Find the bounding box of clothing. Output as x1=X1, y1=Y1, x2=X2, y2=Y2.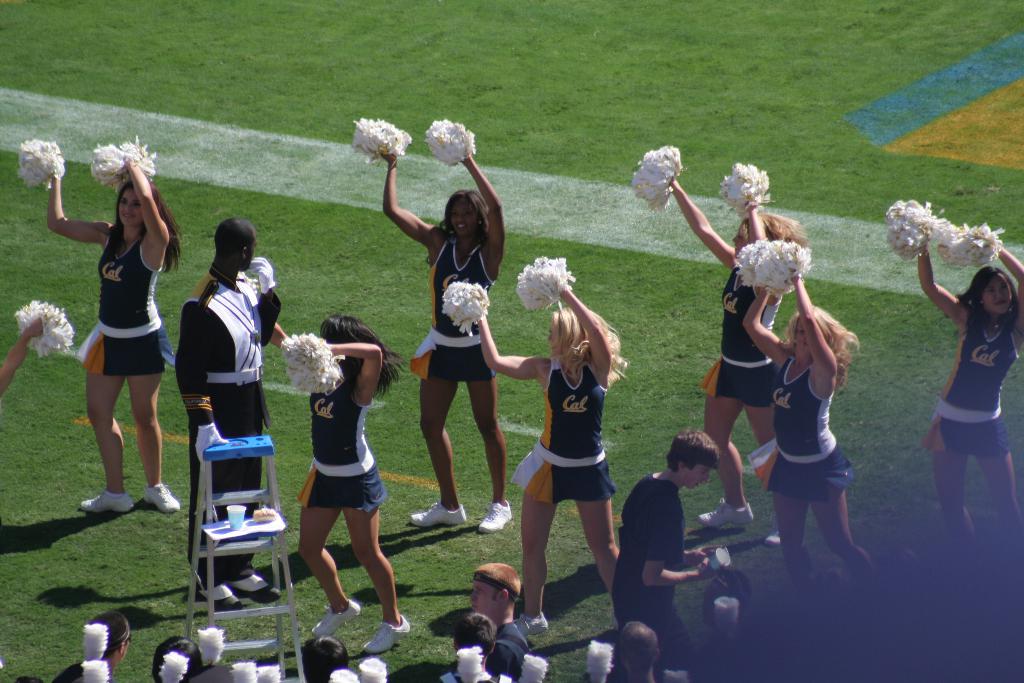
x1=744, y1=363, x2=853, y2=500.
